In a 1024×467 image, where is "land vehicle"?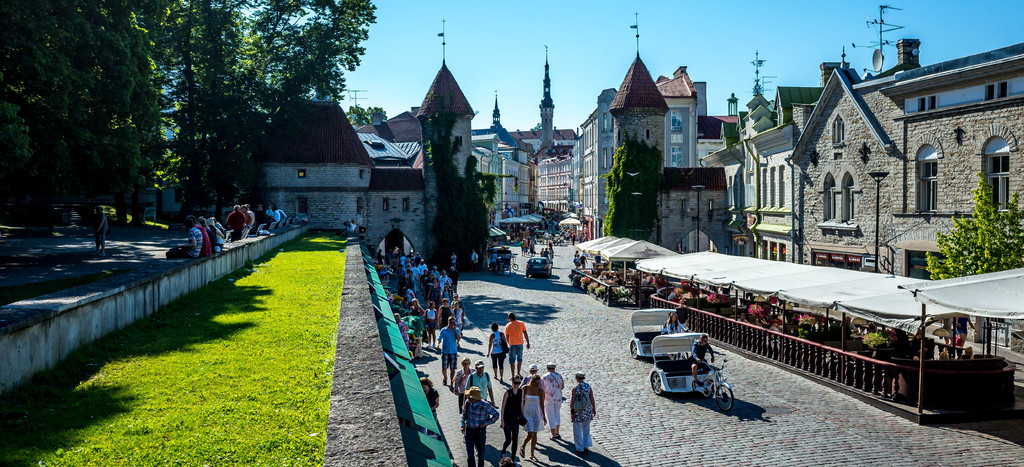
bbox=[628, 307, 689, 360].
